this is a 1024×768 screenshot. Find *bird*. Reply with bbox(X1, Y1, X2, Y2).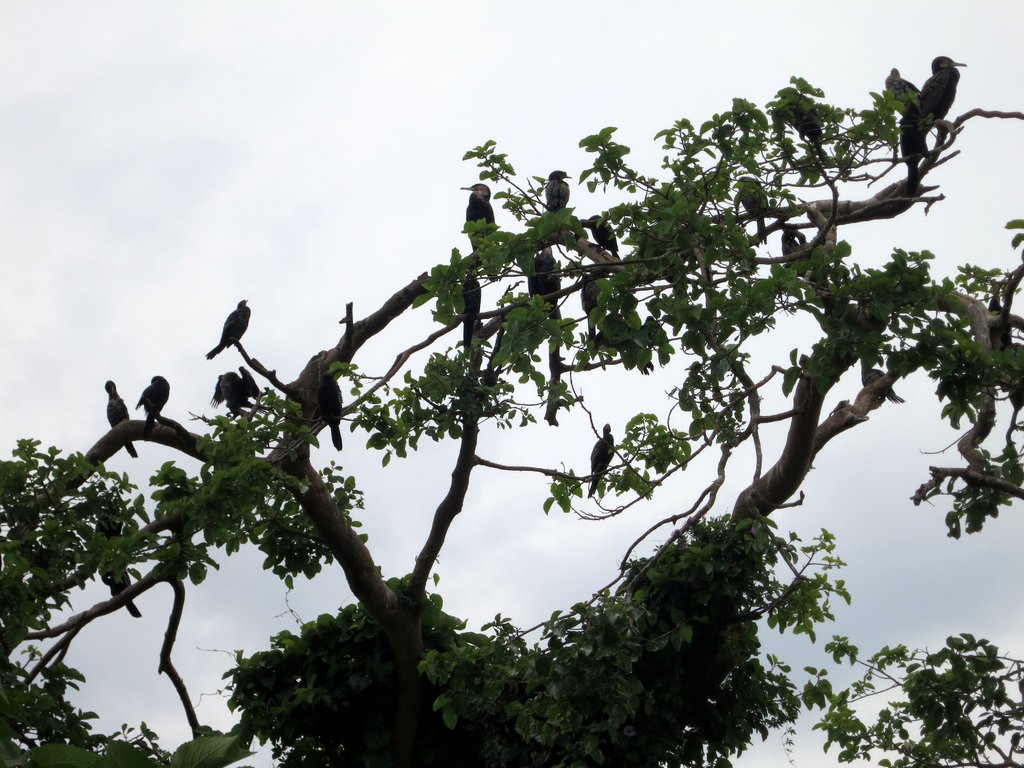
bbox(284, 348, 354, 456).
